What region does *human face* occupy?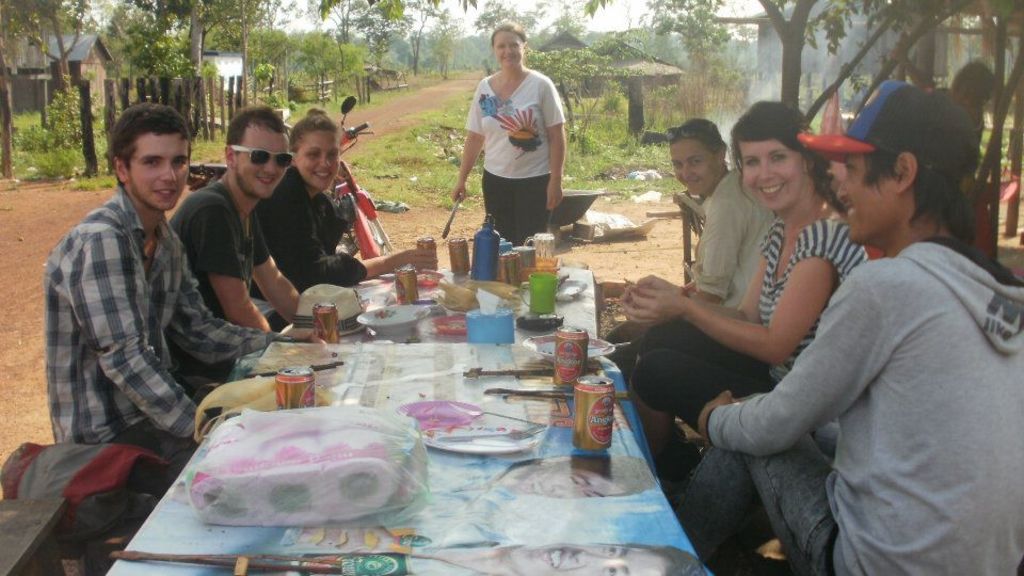
left=674, top=141, right=717, bottom=192.
